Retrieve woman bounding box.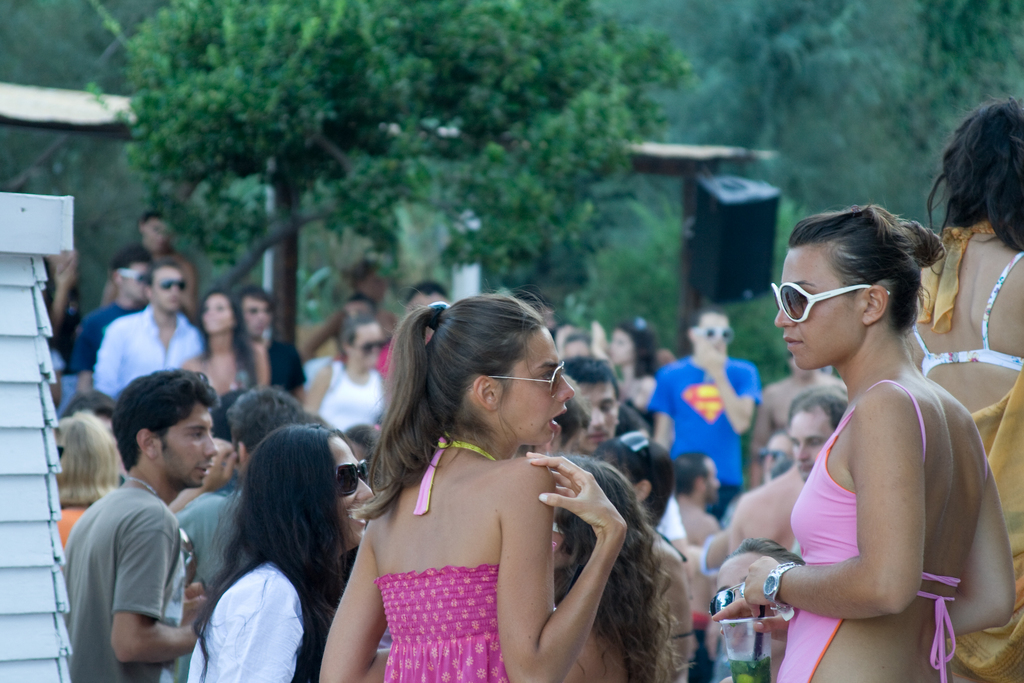
Bounding box: x1=165, y1=418, x2=378, y2=682.
